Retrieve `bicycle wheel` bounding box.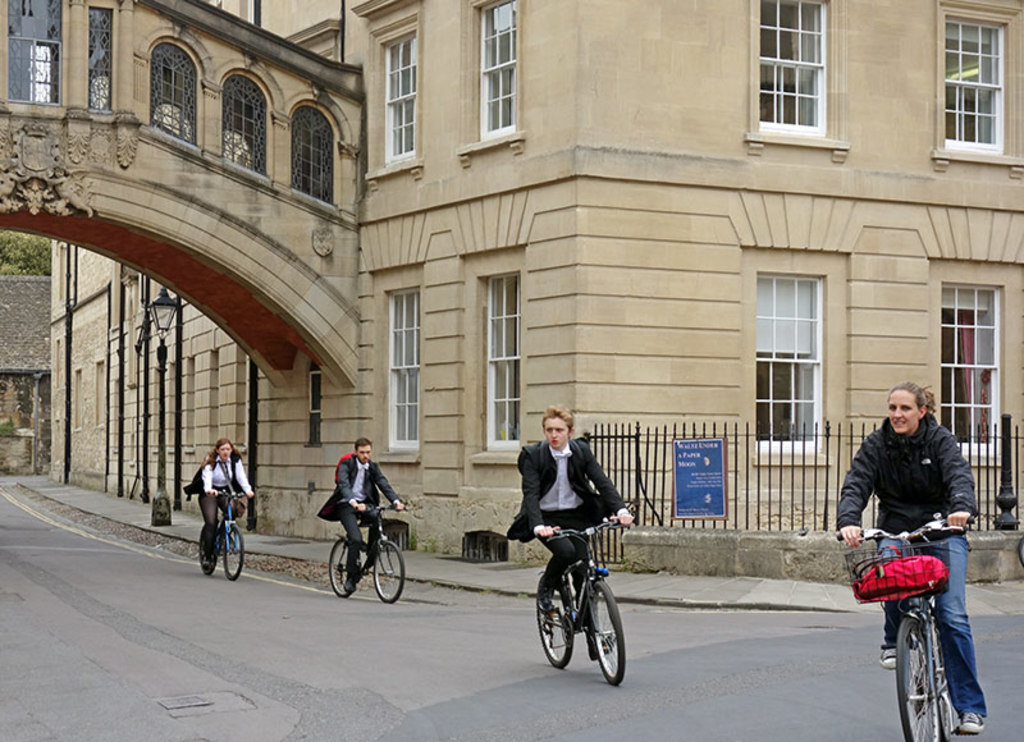
Bounding box: <bbox>929, 642, 959, 741</bbox>.
